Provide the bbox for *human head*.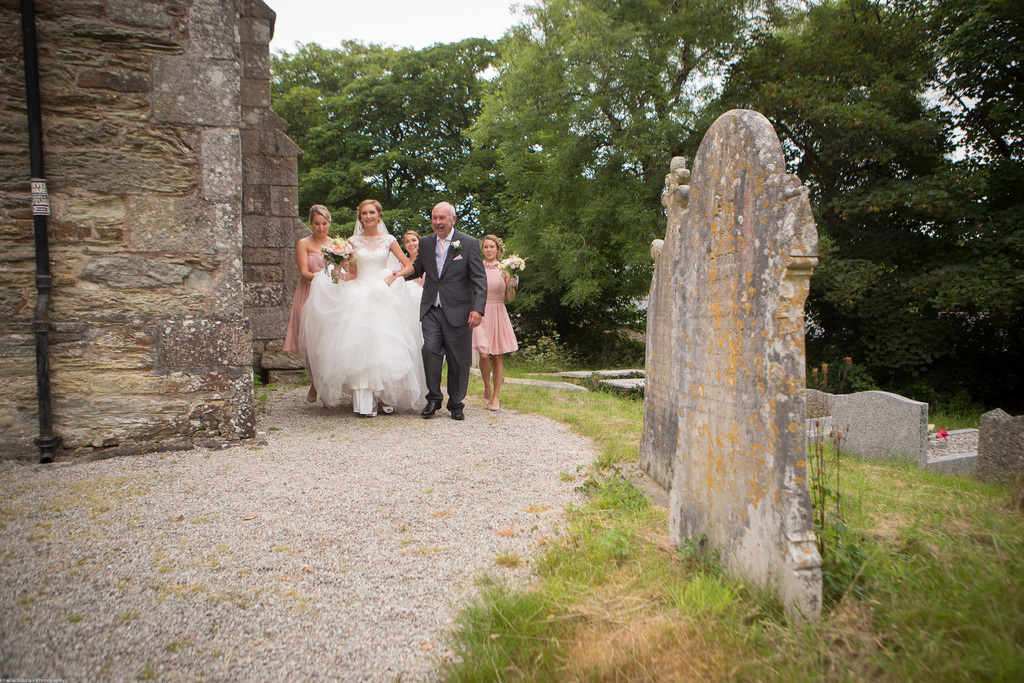
x1=309 y1=204 x2=333 y2=237.
